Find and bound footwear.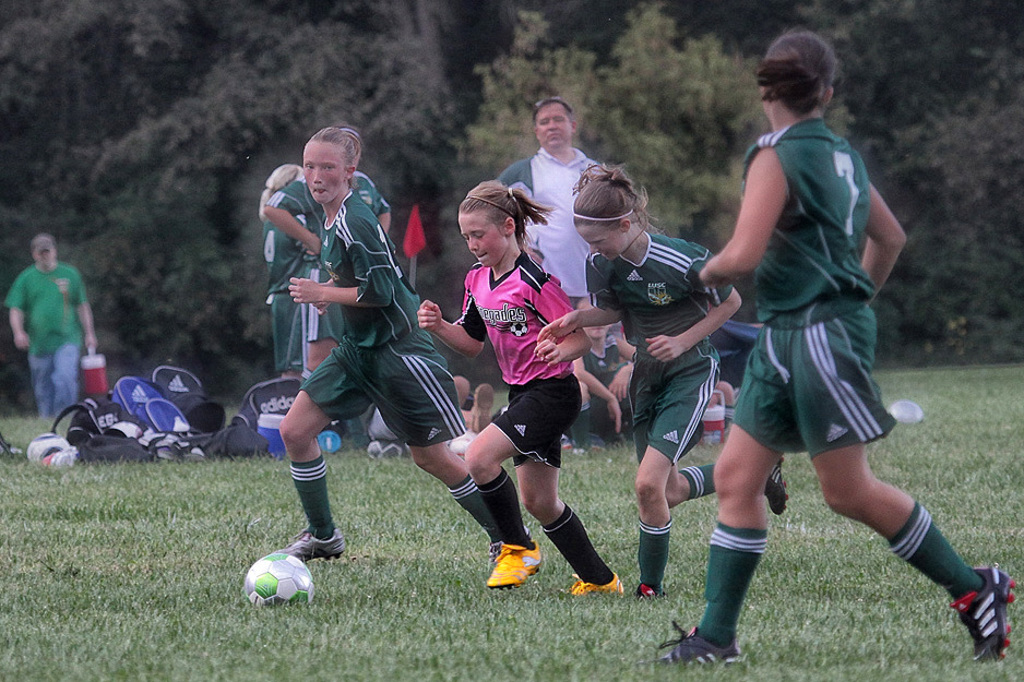
Bound: x1=929 y1=586 x2=1010 y2=655.
